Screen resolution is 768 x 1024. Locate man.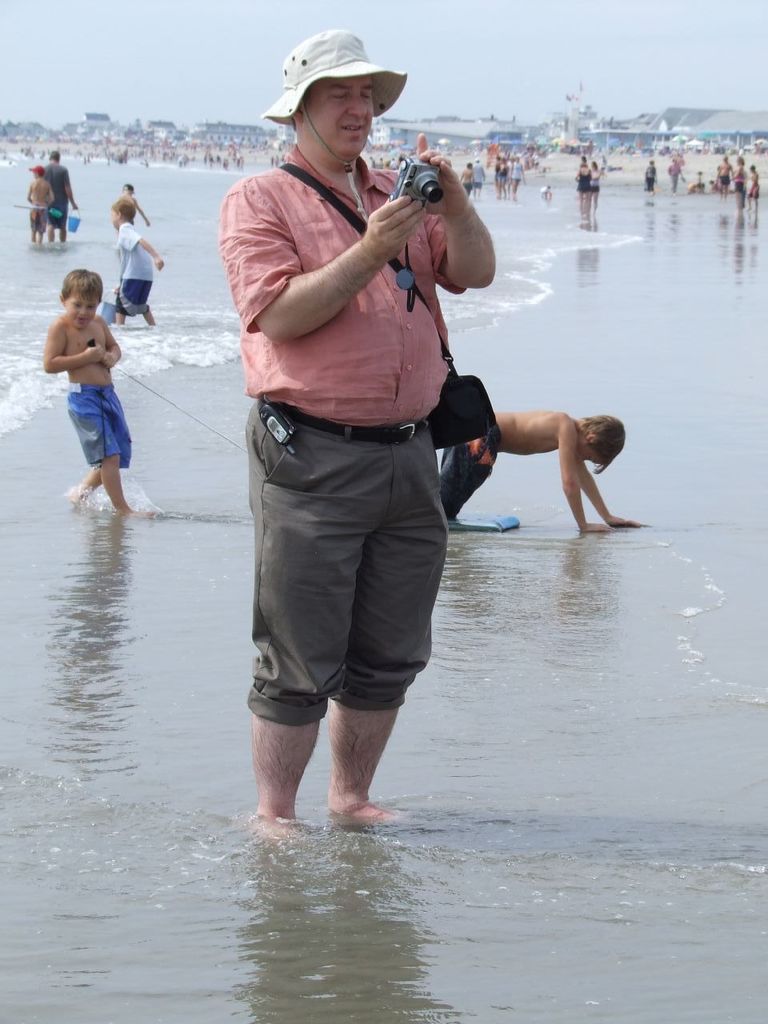
[x1=222, y1=22, x2=497, y2=842].
